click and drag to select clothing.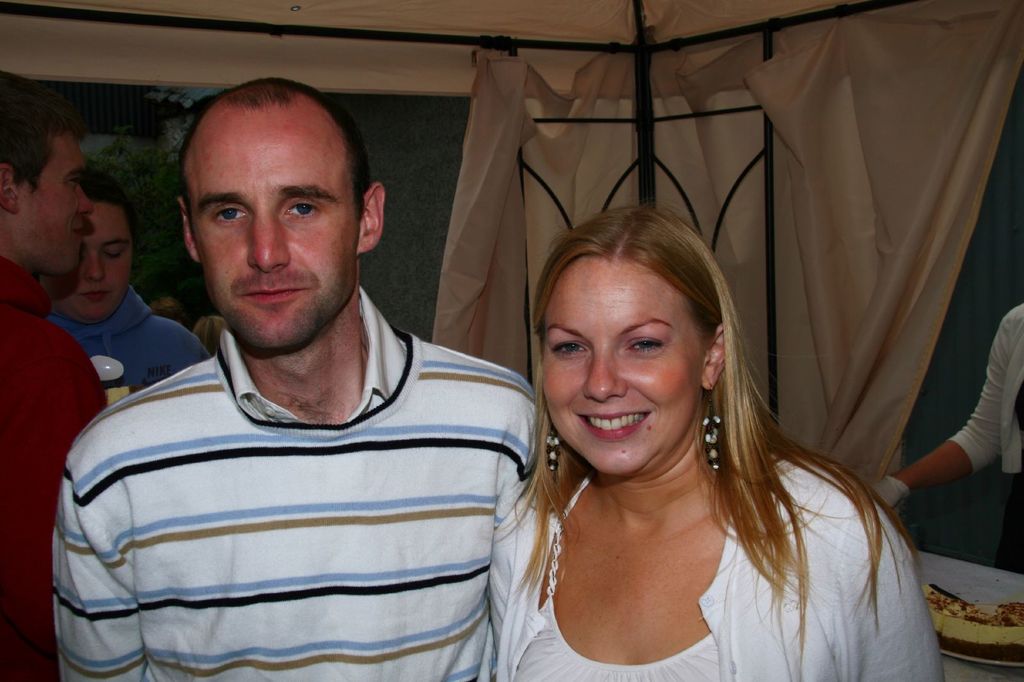
Selection: l=493, t=451, r=952, b=681.
